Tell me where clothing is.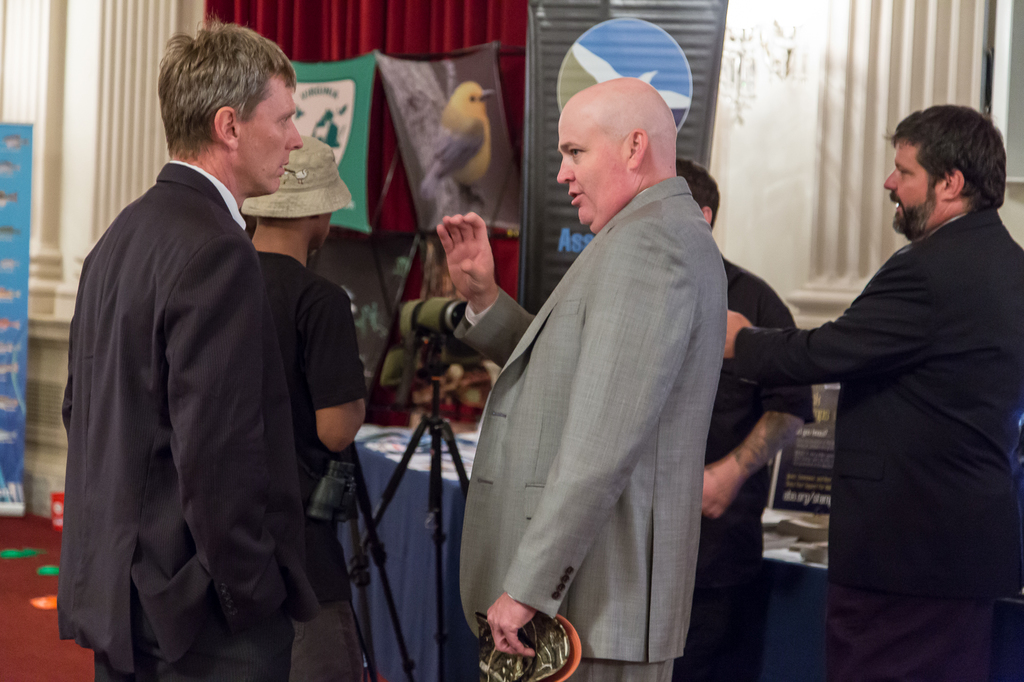
clothing is at <region>664, 244, 815, 670</region>.
